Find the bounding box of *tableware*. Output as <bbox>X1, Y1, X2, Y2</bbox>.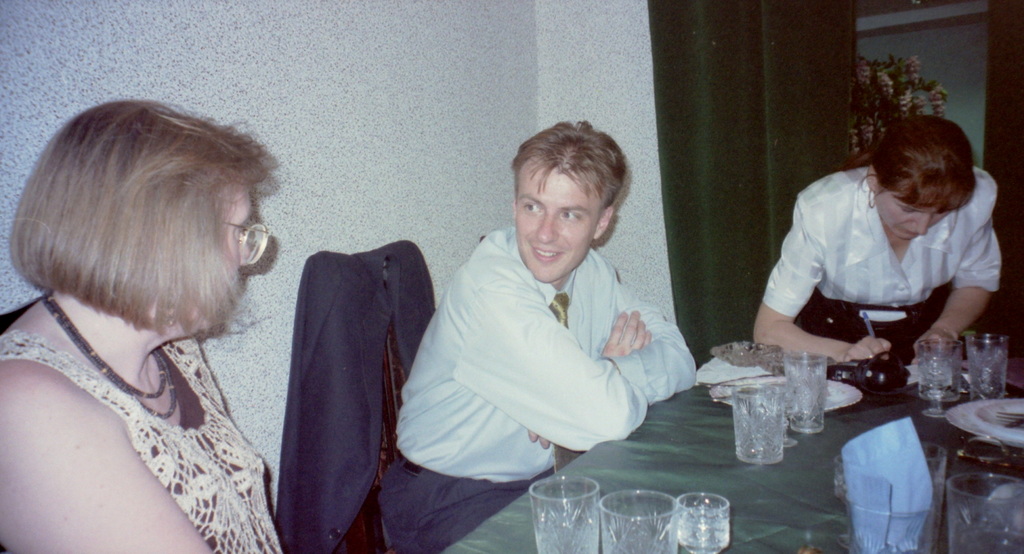
<bbox>946, 469, 1023, 553</bbox>.
